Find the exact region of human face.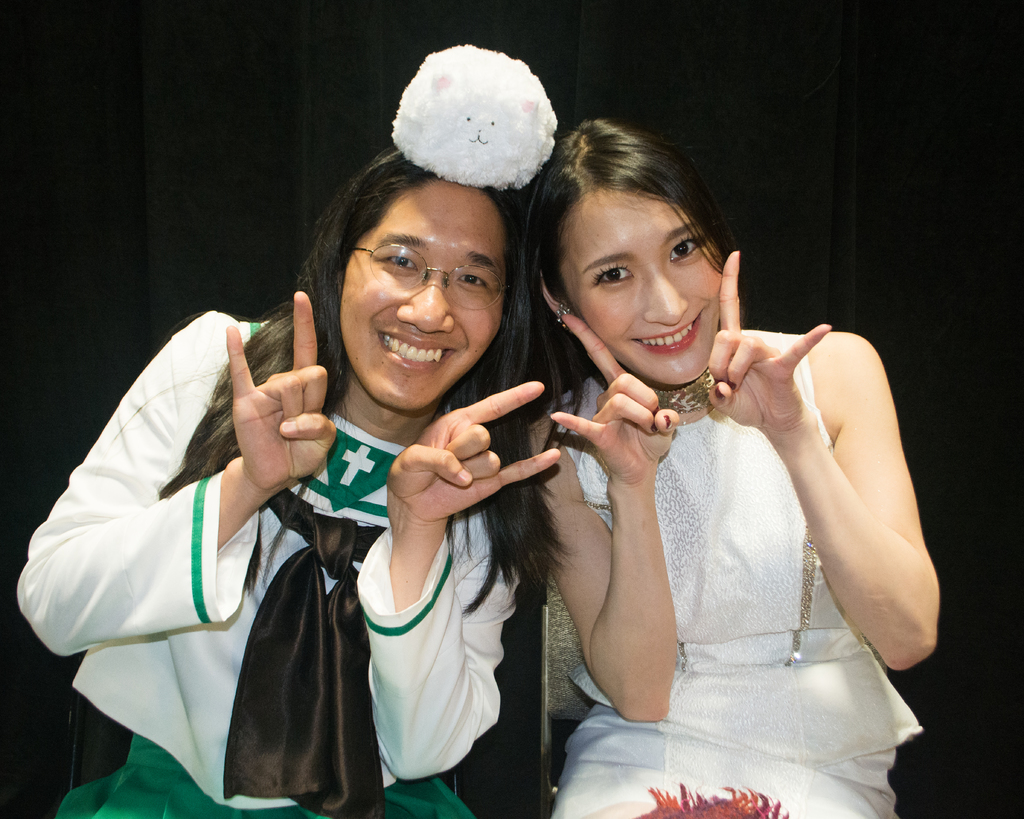
Exact region: bbox(333, 190, 509, 414).
